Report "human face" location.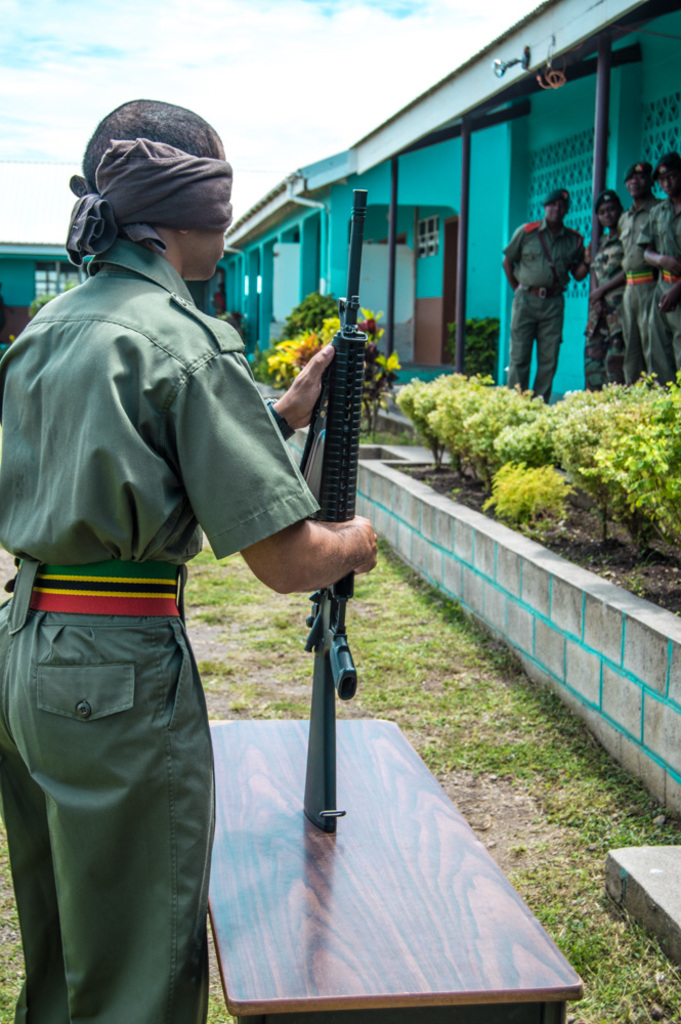
Report: region(542, 203, 563, 224).
